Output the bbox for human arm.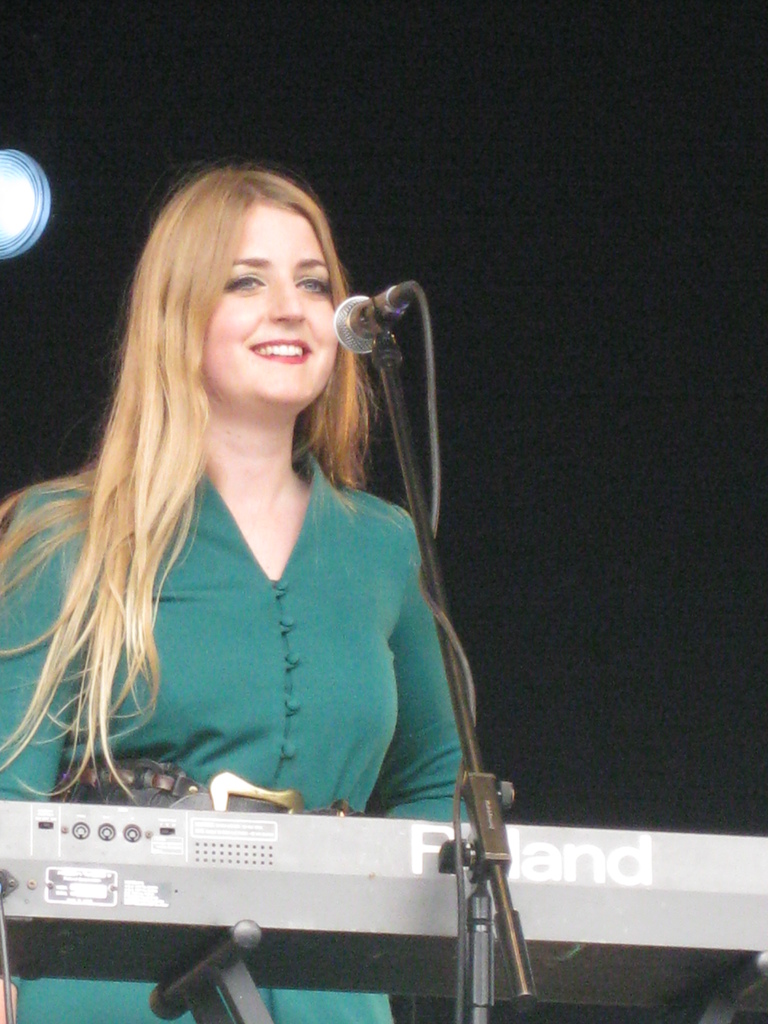
locate(0, 476, 85, 811).
